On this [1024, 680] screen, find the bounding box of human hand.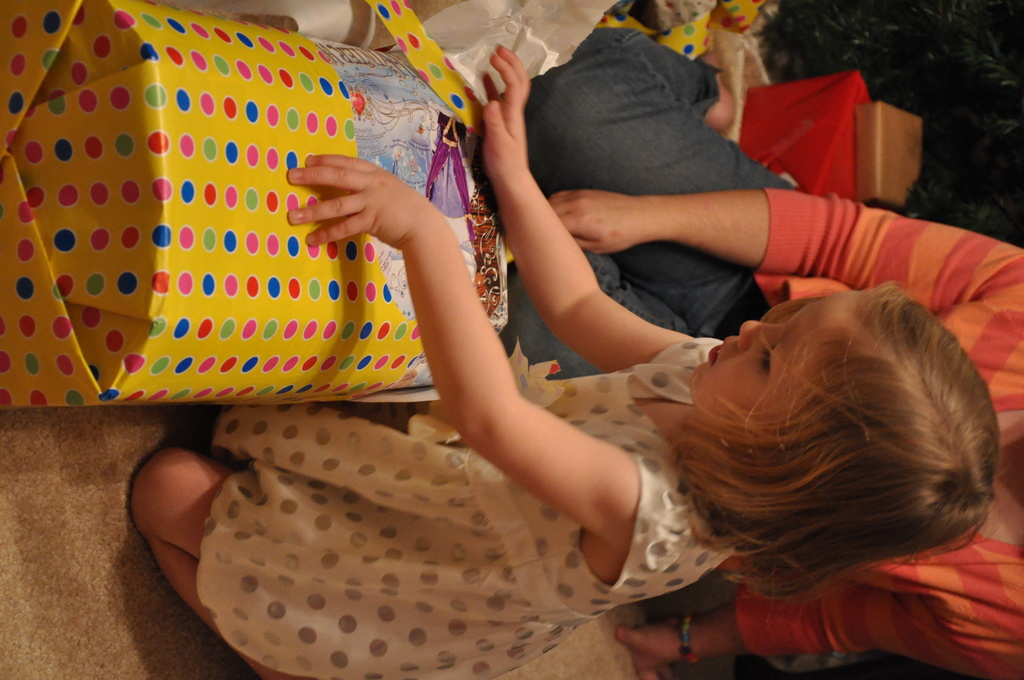
Bounding box: {"x1": 614, "y1": 616, "x2": 687, "y2": 679}.
